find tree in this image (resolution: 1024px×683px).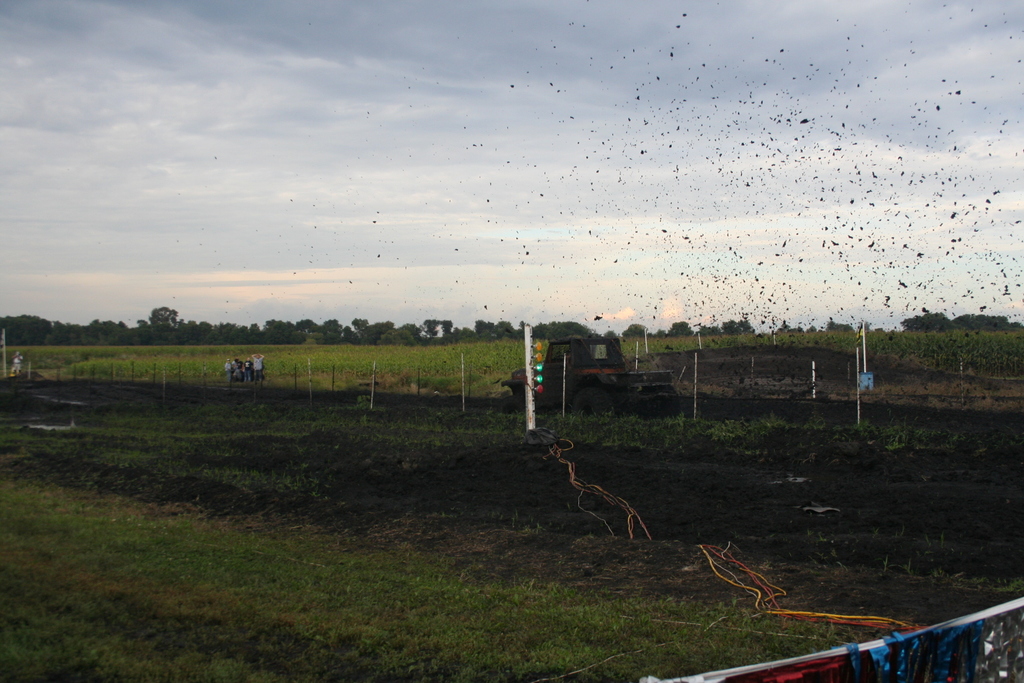
pyautogui.locateOnScreen(656, 318, 692, 336).
